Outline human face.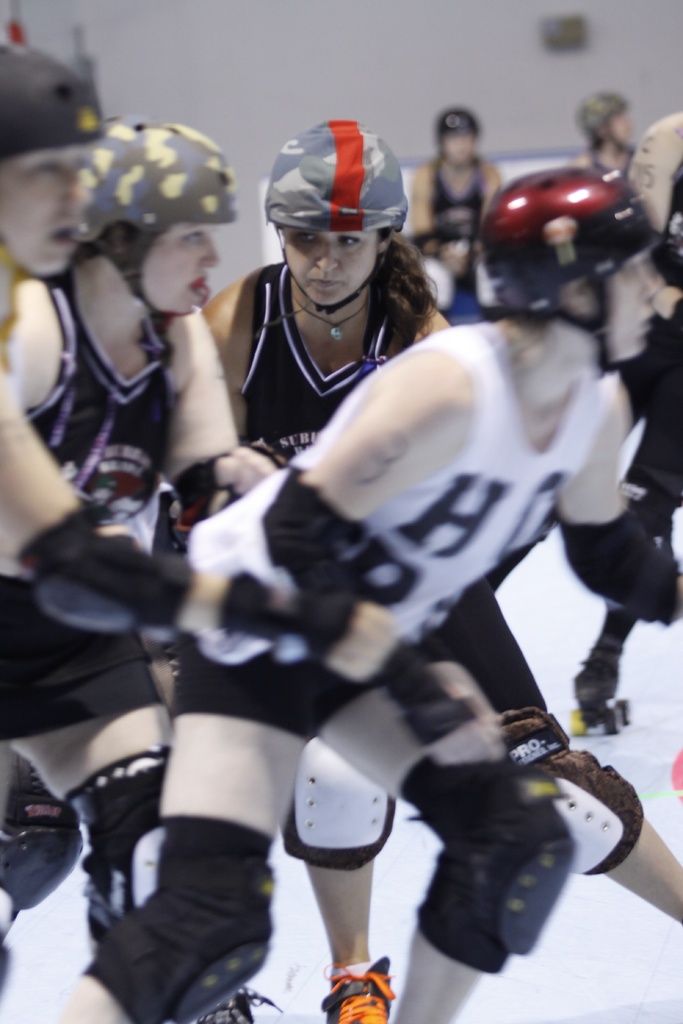
Outline: bbox(137, 221, 225, 309).
